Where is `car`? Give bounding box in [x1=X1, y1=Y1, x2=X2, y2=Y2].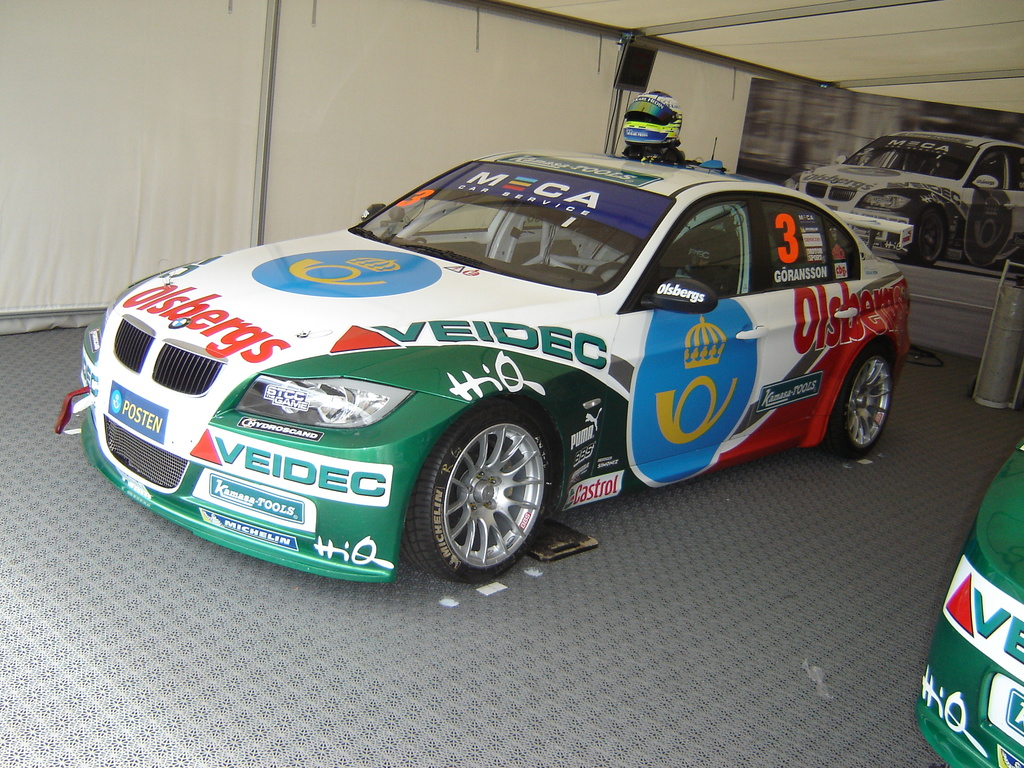
[x1=769, y1=129, x2=1023, y2=273].
